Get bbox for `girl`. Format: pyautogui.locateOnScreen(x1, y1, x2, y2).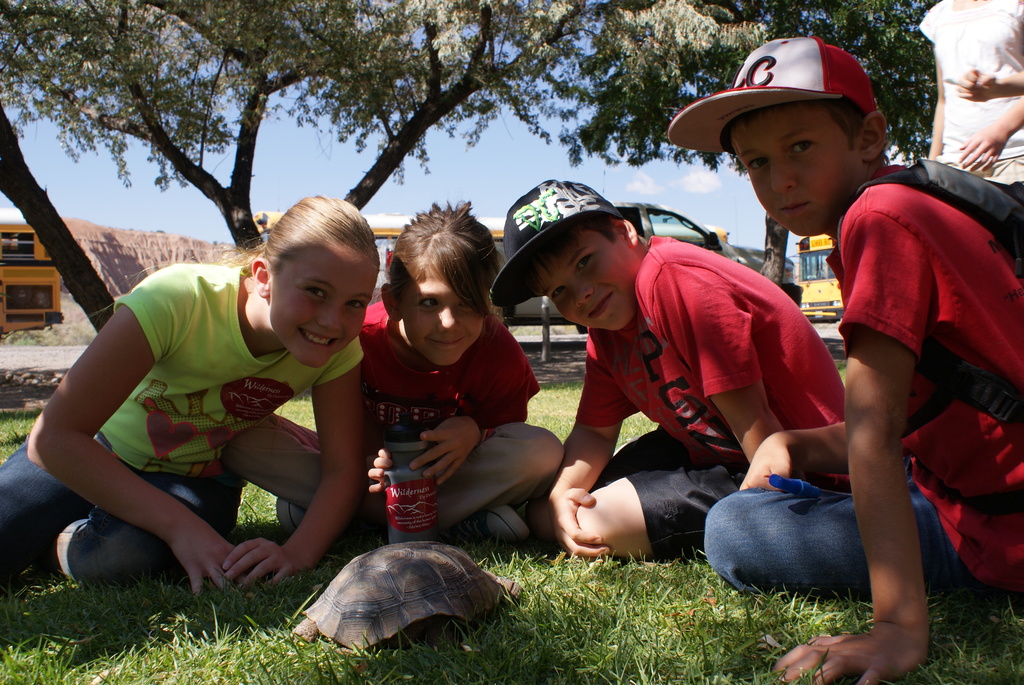
pyautogui.locateOnScreen(0, 191, 381, 582).
